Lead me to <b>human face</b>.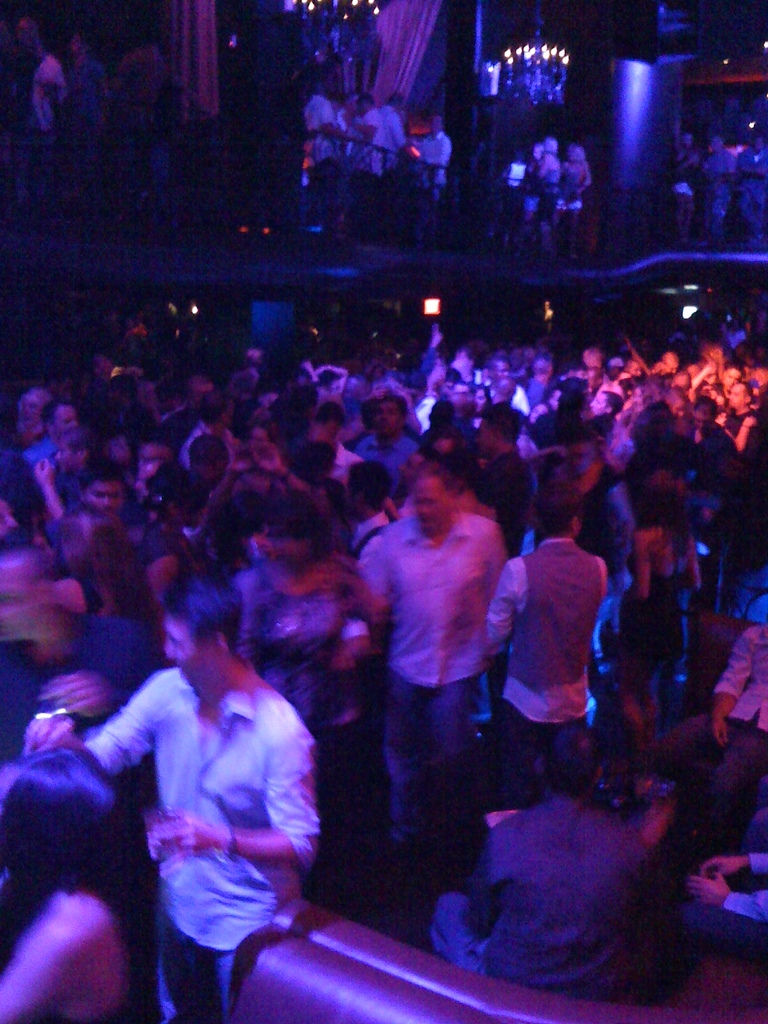
Lead to 248/429/272/455.
